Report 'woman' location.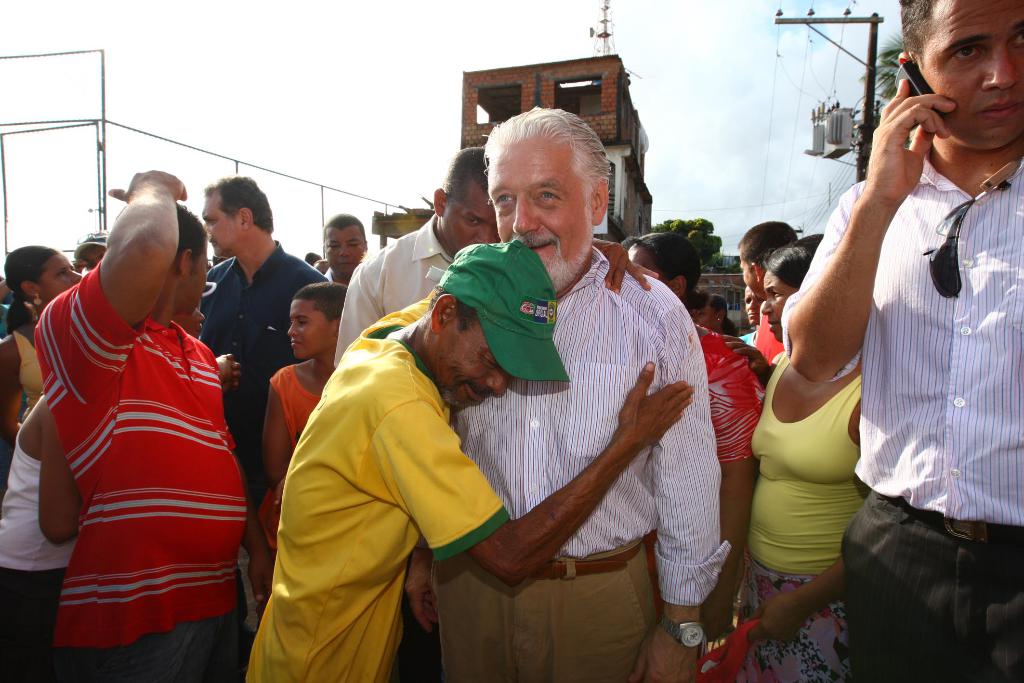
Report: (618,230,767,641).
